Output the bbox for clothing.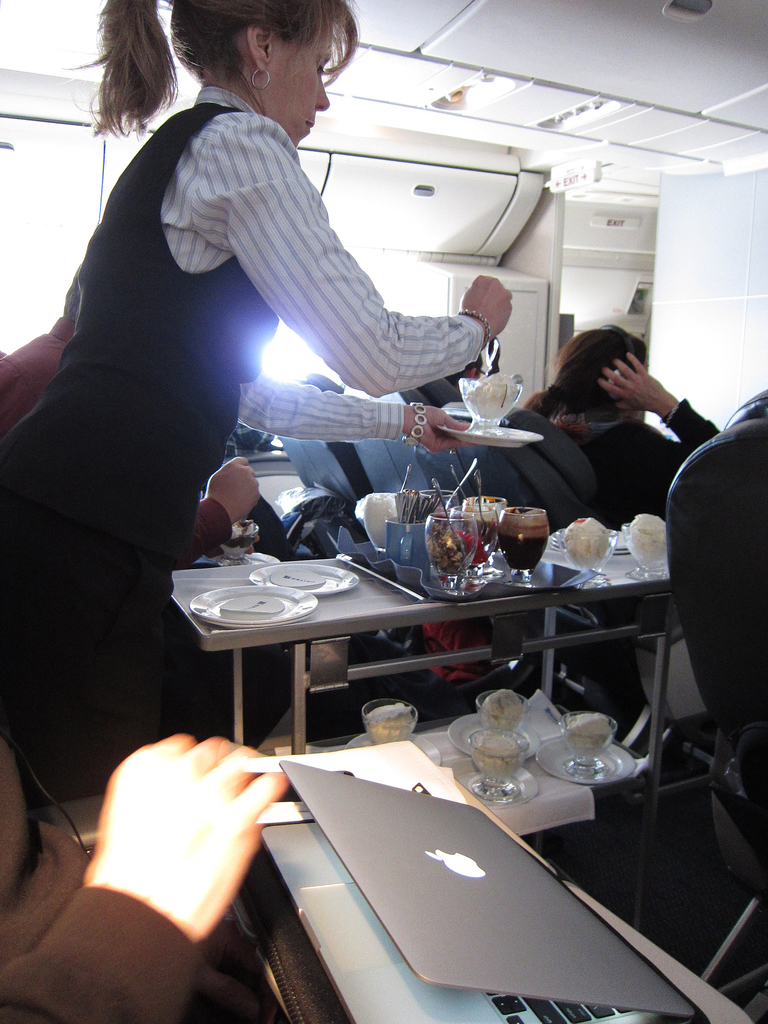
[551,414,717,540].
